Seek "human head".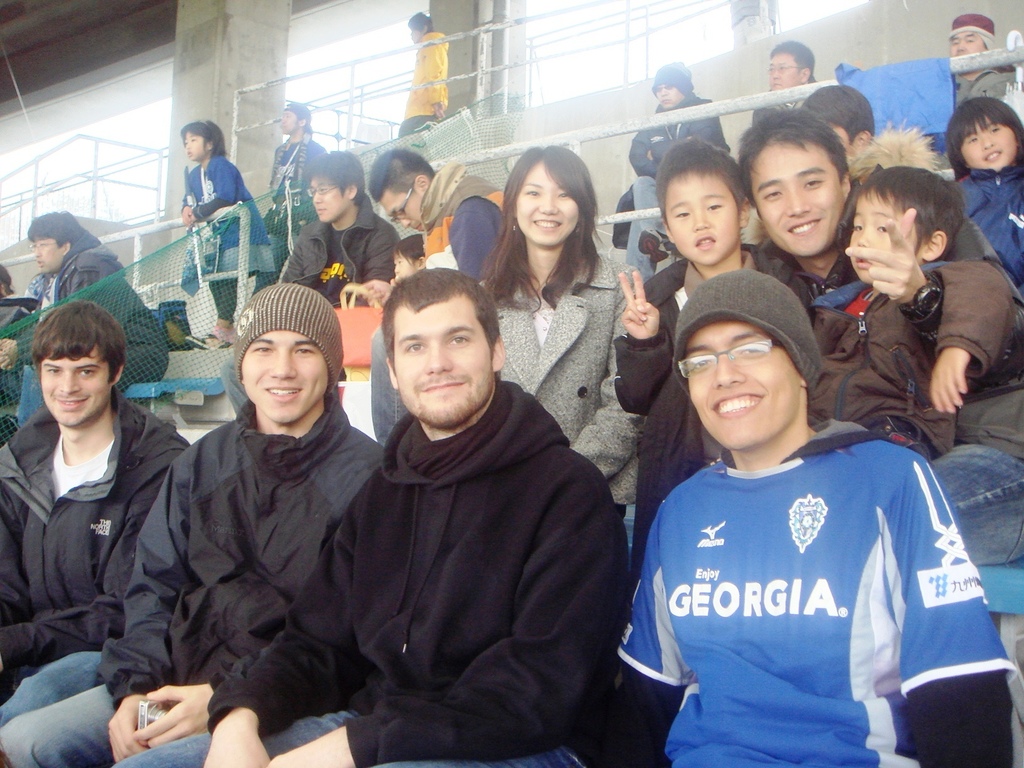
<box>941,98,1023,172</box>.
